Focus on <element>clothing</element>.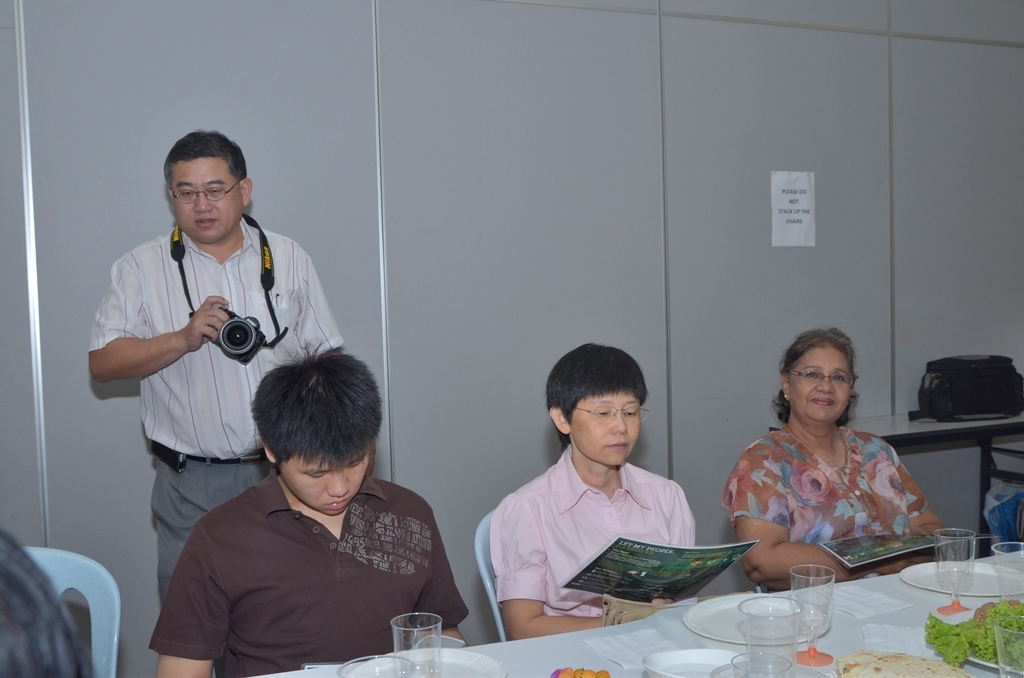
Focused at Rect(104, 221, 349, 677).
